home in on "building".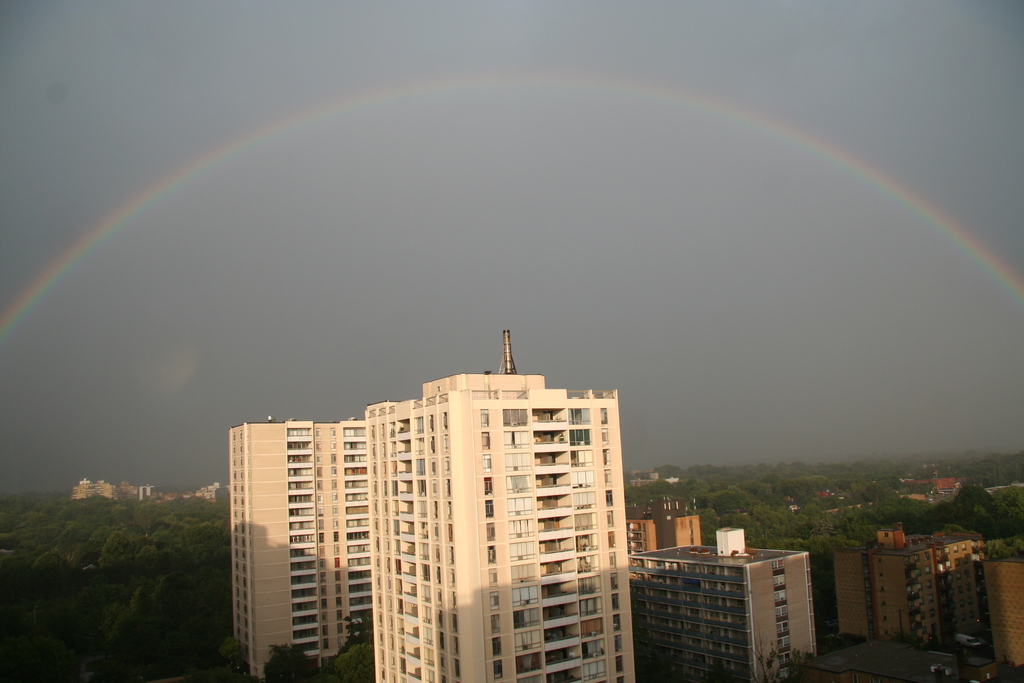
Homed in at l=981, t=557, r=1023, b=669.
